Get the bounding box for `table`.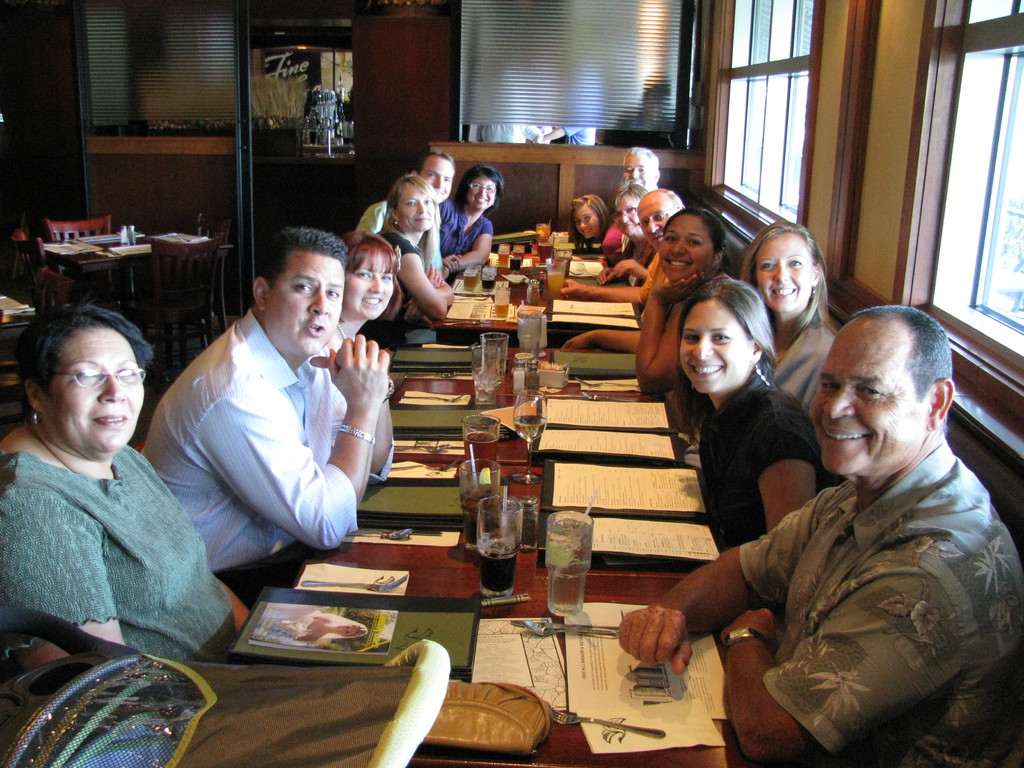
26 207 237 317.
